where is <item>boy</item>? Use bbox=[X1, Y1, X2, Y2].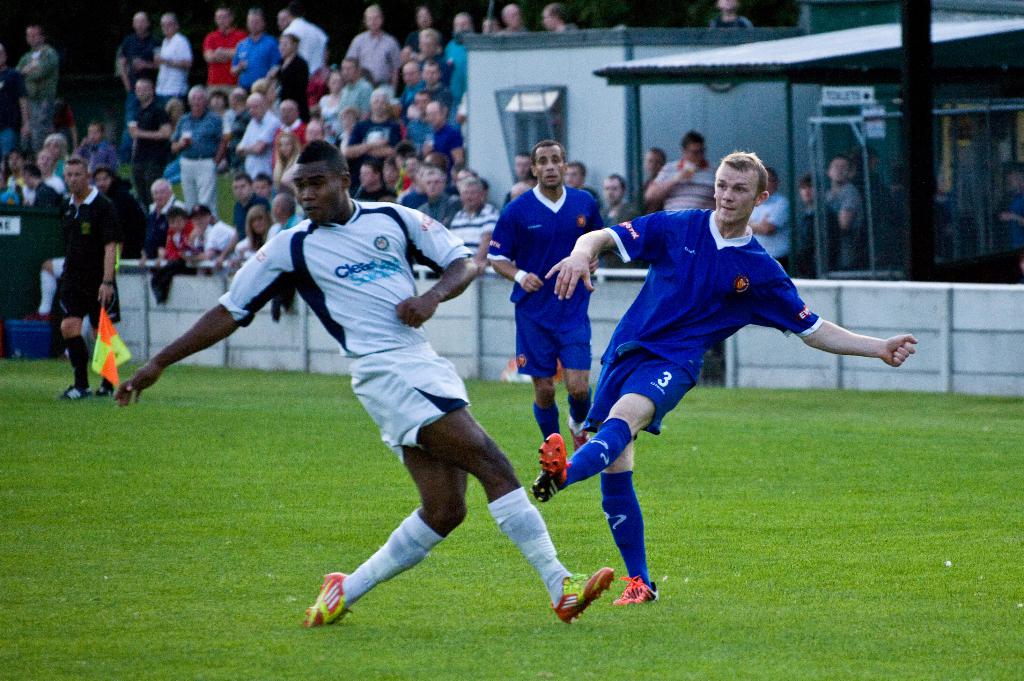
bbox=[180, 207, 223, 259].
